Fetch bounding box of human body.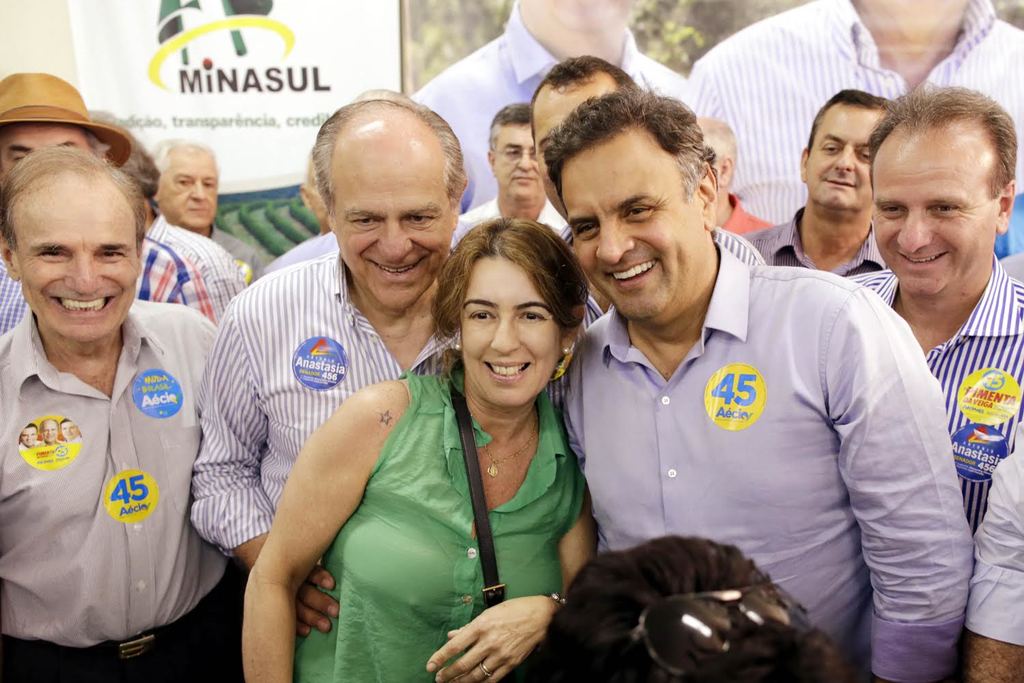
Bbox: [x1=682, y1=0, x2=1023, y2=200].
